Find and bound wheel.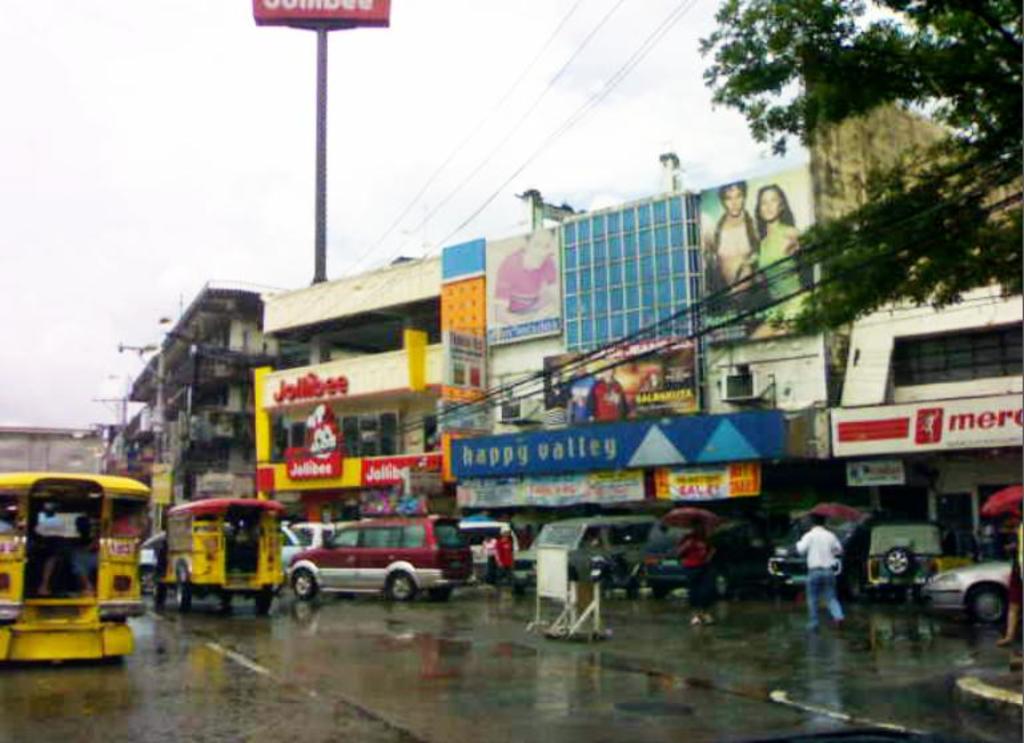
Bound: l=883, t=545, r=912, b=582.
